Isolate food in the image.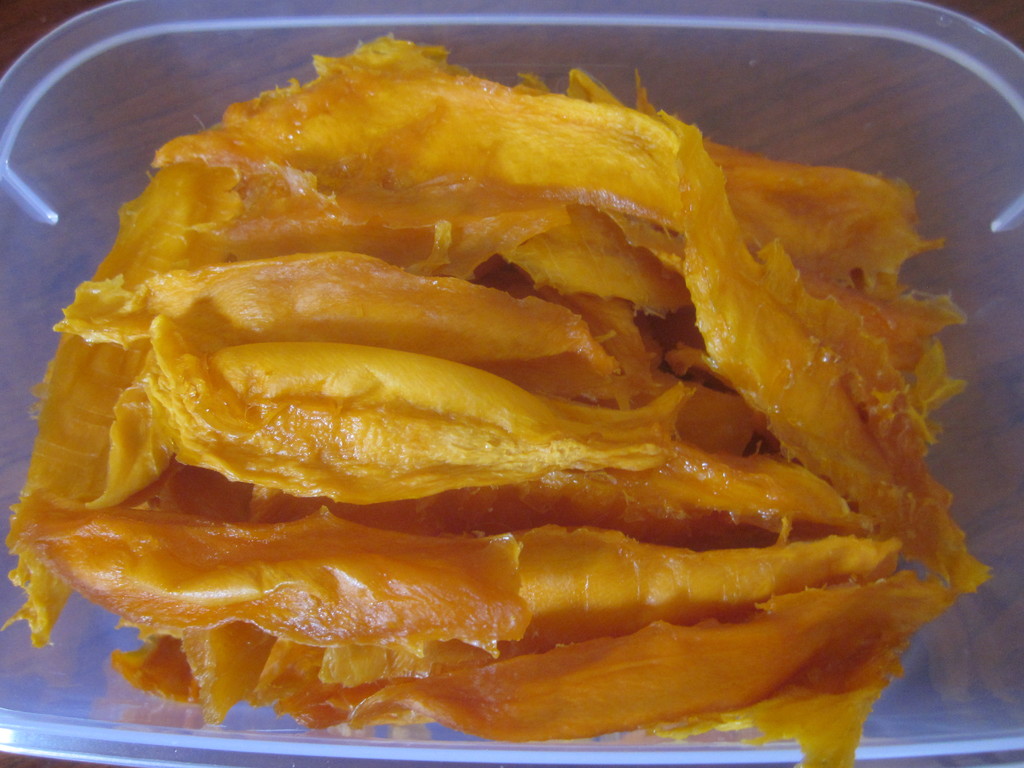
Isolated region: Rect(49, 42, 991, 728).
